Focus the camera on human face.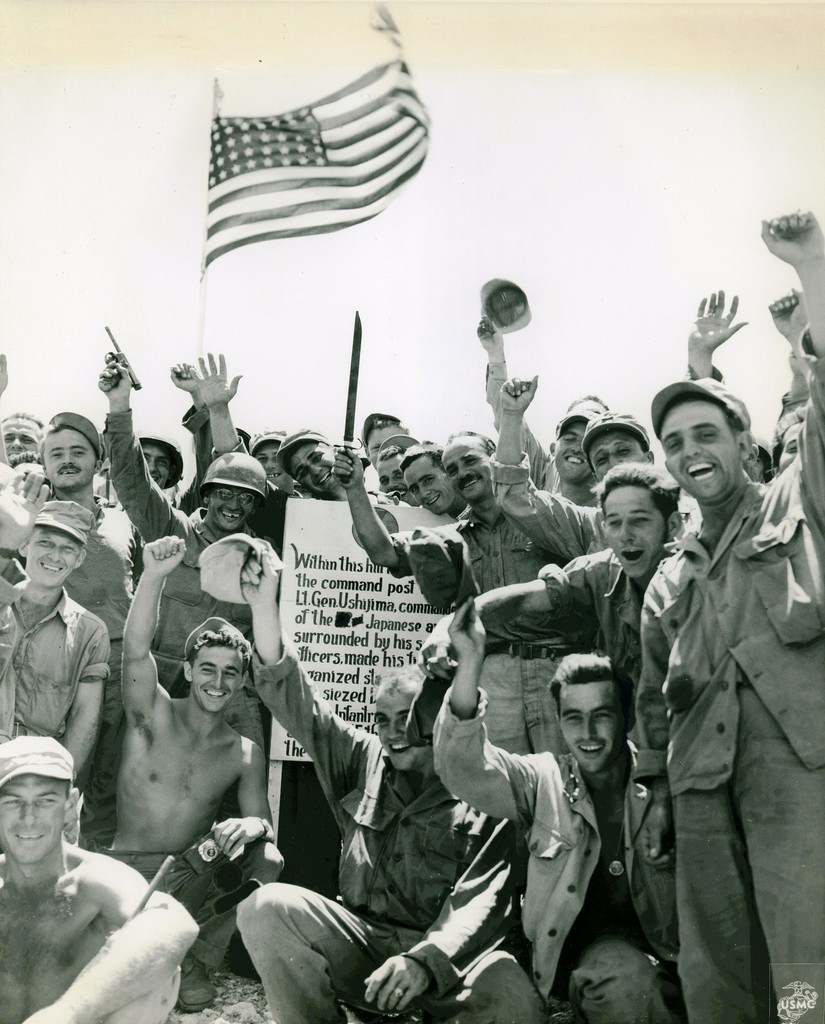
Focus region: <box>669,403,737,499</box>.
